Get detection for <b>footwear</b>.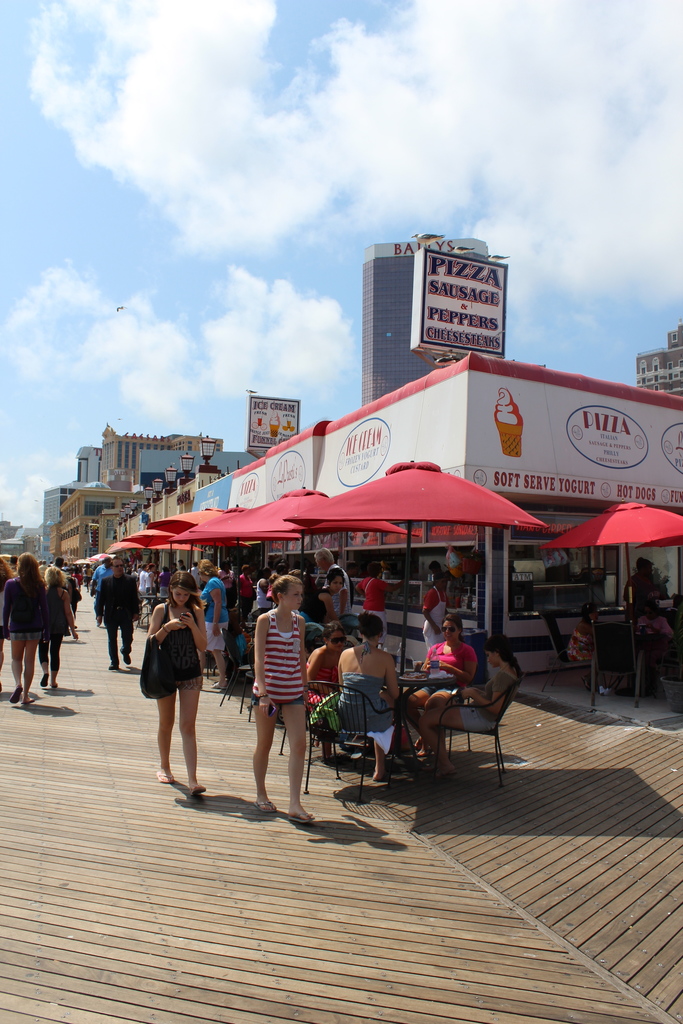
Detection: [154, 771, 173, 788].
